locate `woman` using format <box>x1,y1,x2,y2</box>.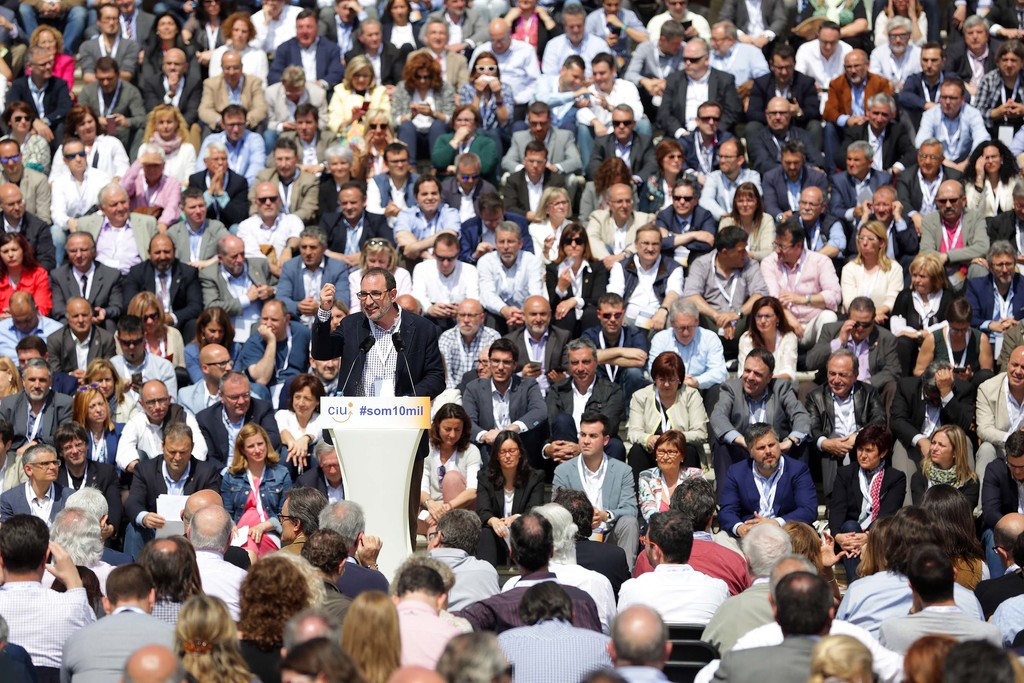
<box>461,55,519,136</box>.
